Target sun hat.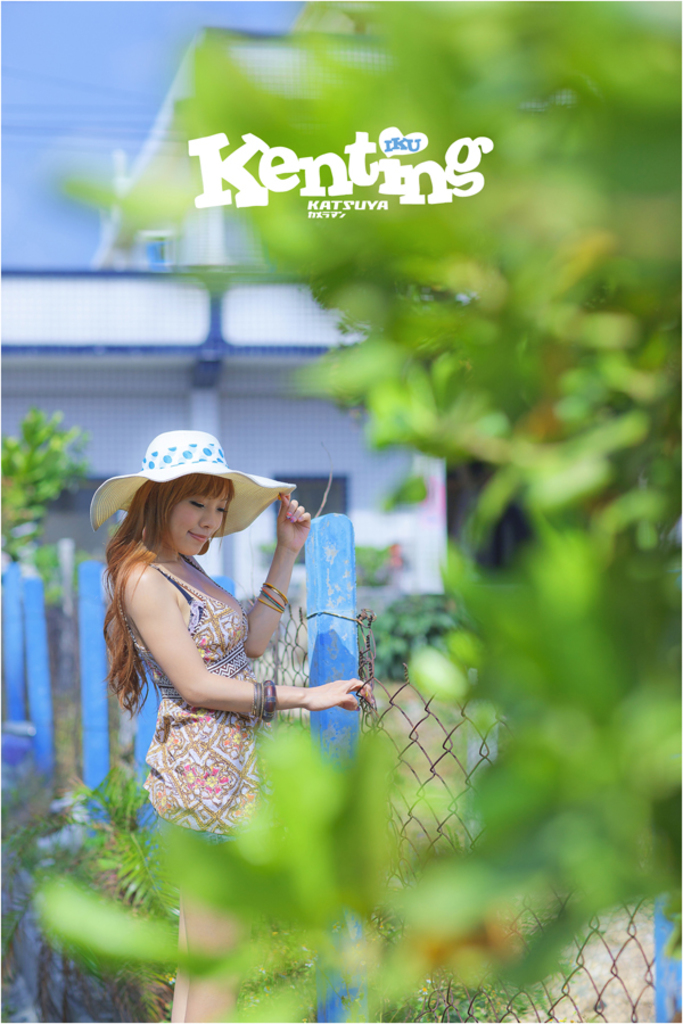
Target region: {"x1": 88, "y1": 428, "x2": 299, "y2": 539}.
